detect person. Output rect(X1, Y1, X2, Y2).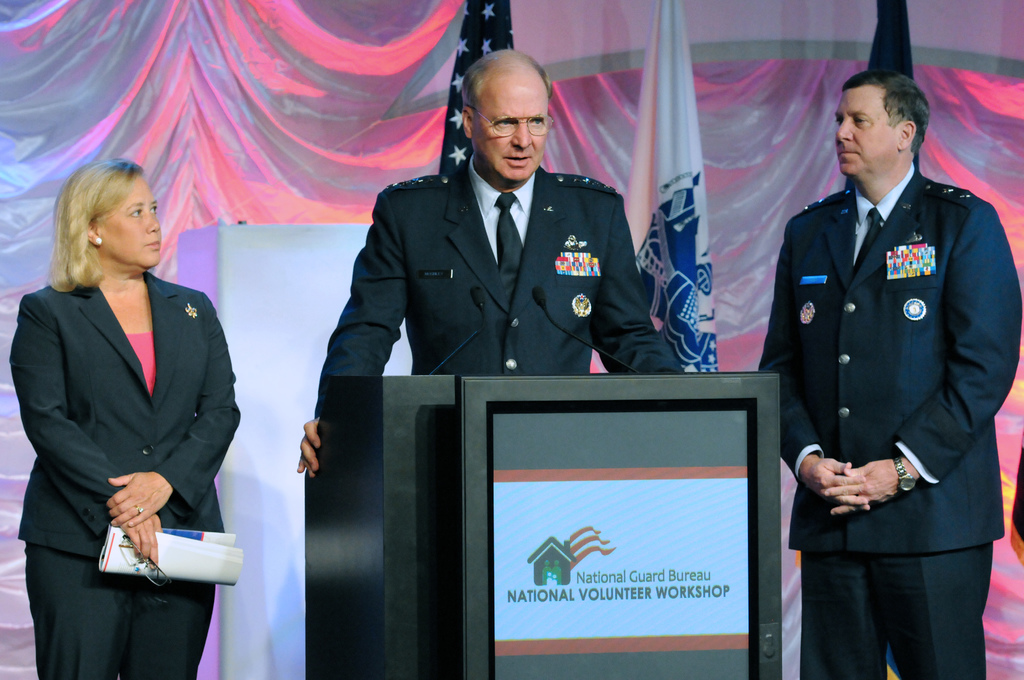
rect(295, 40, 686, 480).
